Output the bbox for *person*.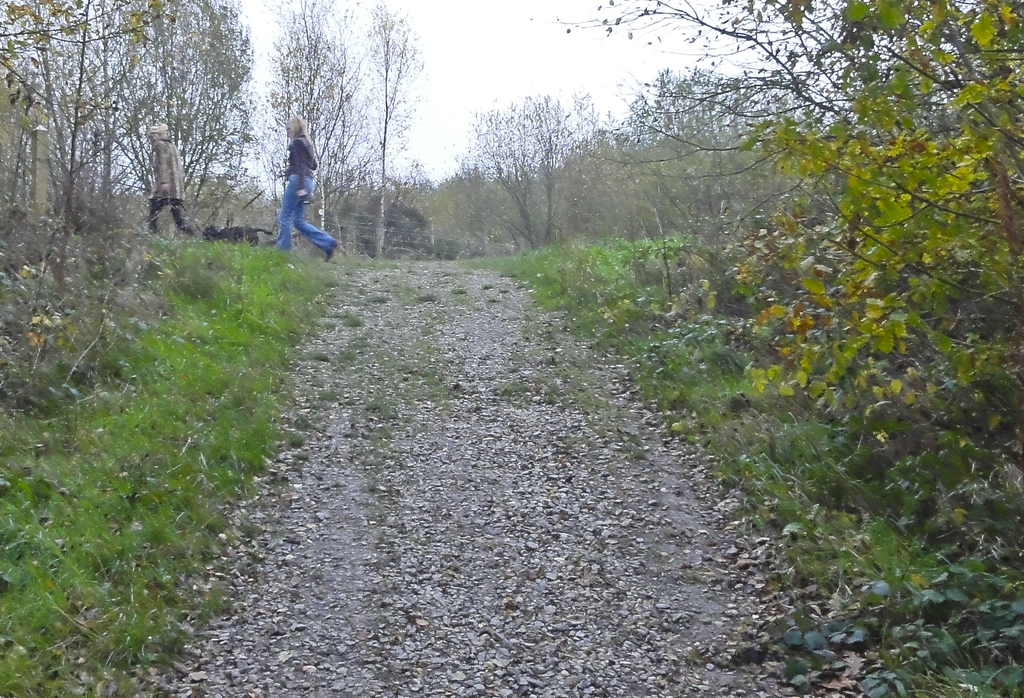
[256, 106, 324, 261].
